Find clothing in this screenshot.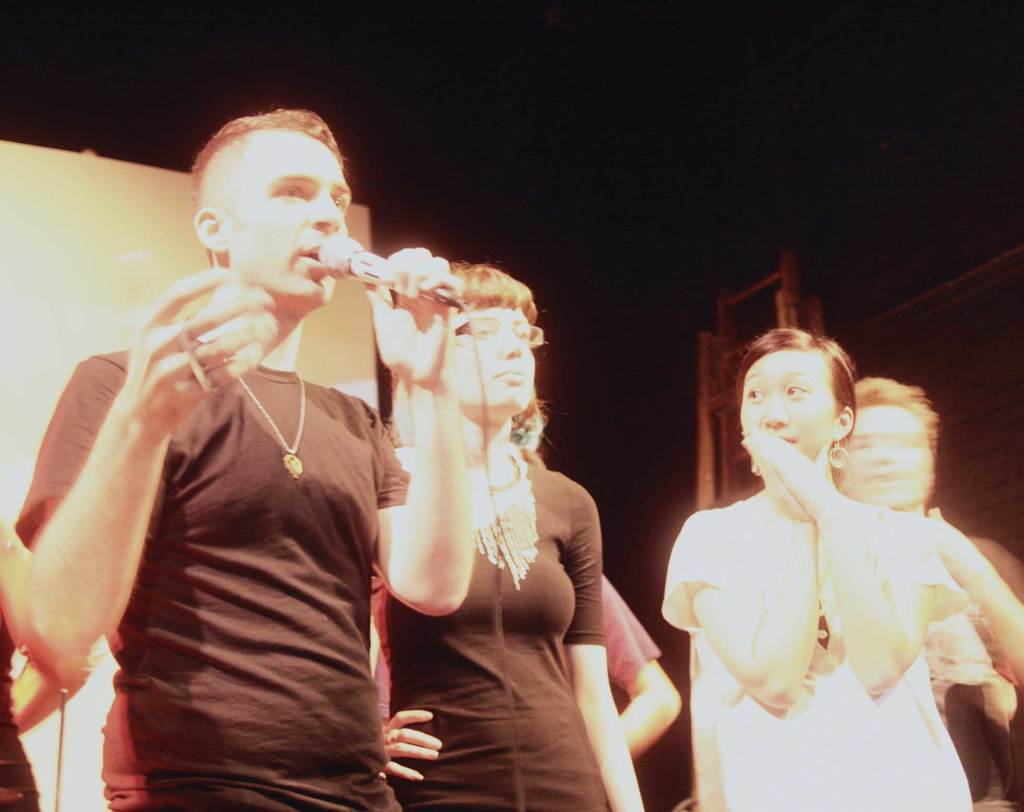
The bounding box for clothing is (left=47, top=190, right=400, bottom=803).
